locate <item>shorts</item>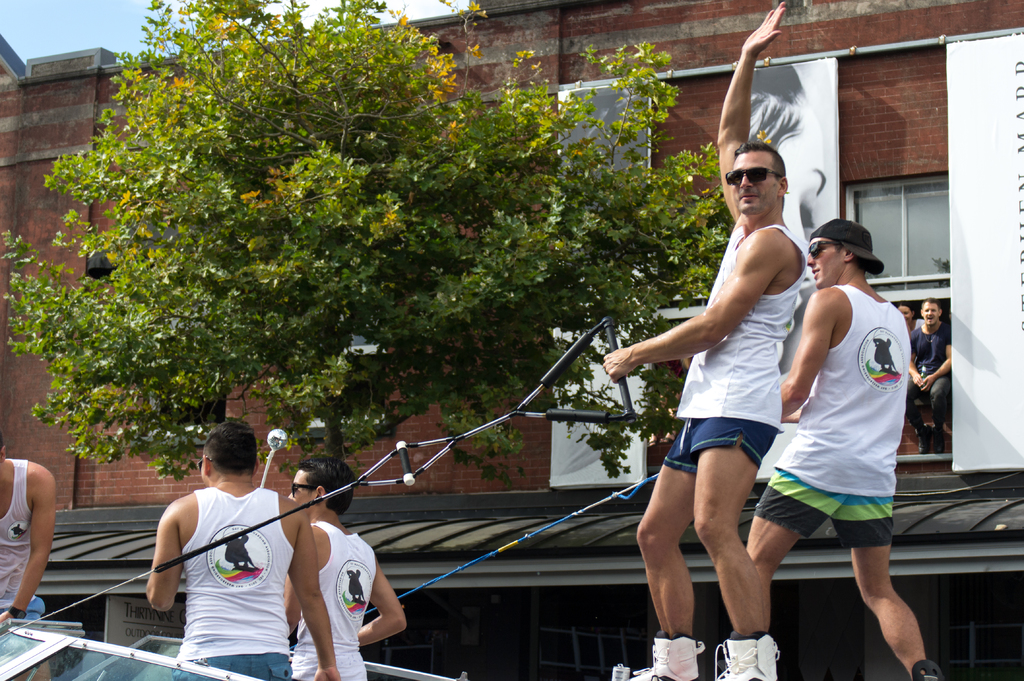
detection(170, 656, 292, 680)
